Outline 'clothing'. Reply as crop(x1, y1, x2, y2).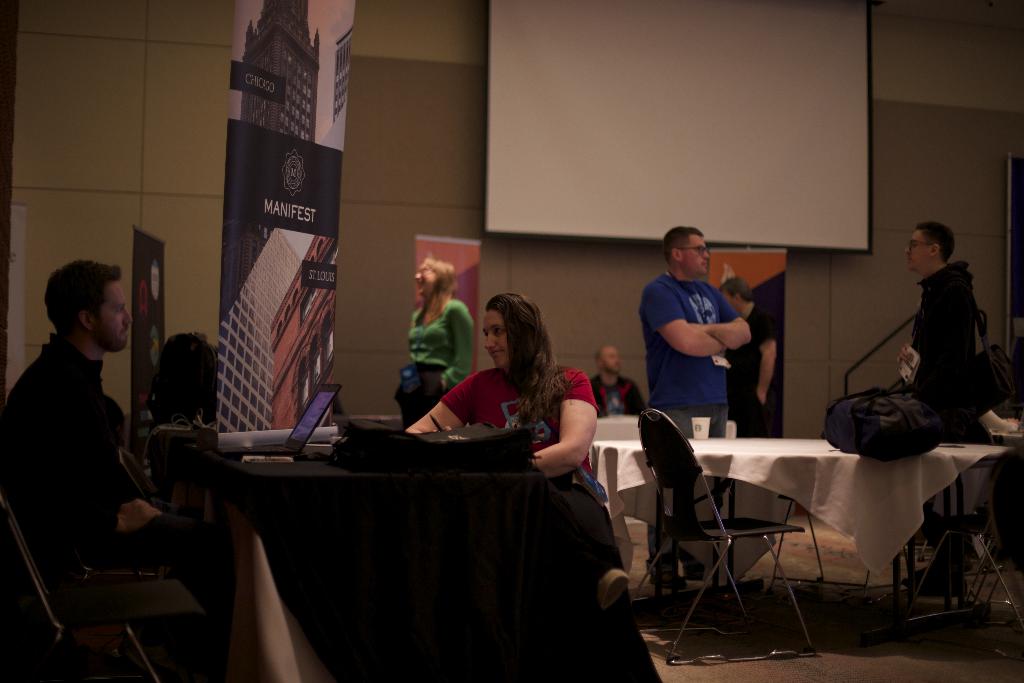
crop(600, 374, 646, 416).
